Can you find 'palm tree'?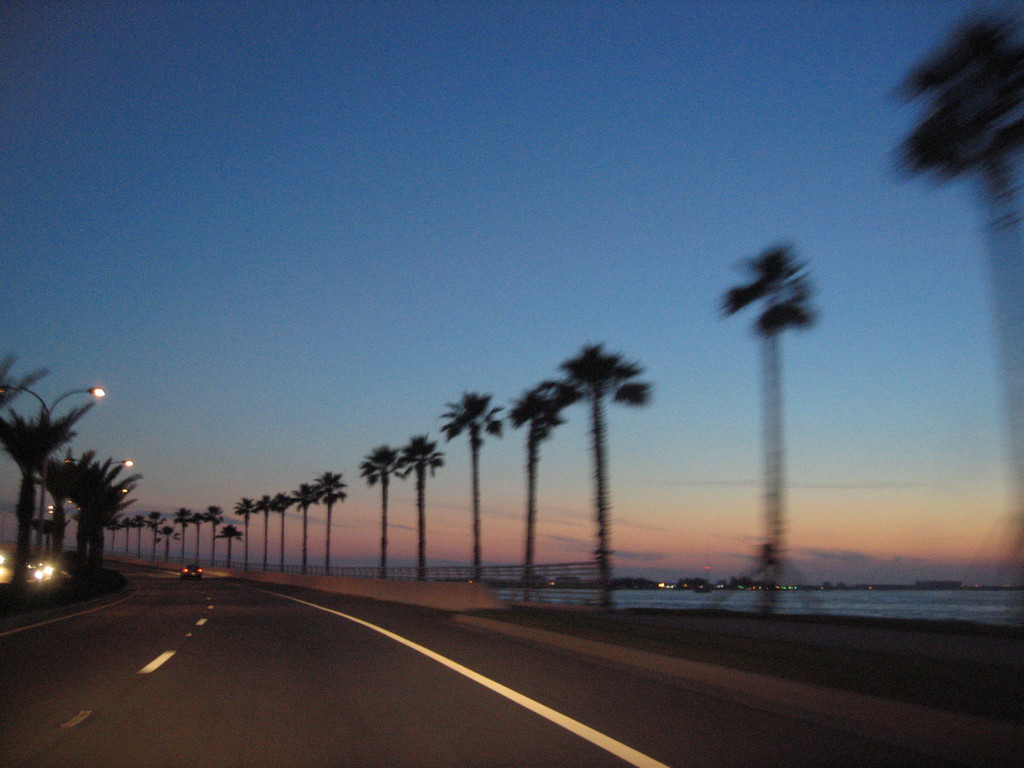
Yes, bounding box: bbox=[203, 497, 218, 569].
